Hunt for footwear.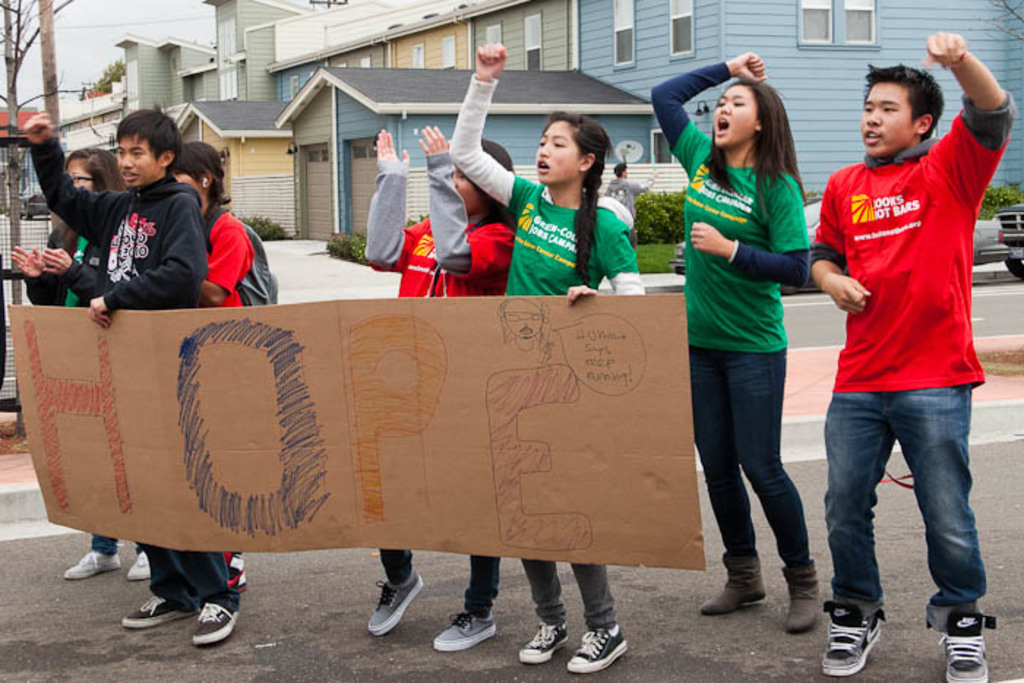
Hunted down at <box>124,551,149,582</box>.
